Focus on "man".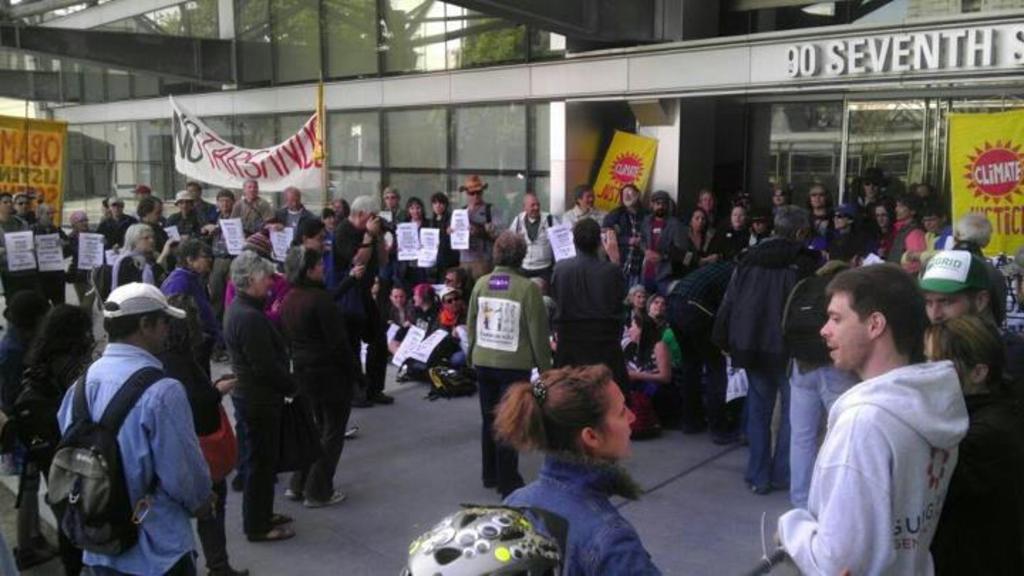
Focused at bbox=[385, 185, 412, 223].
